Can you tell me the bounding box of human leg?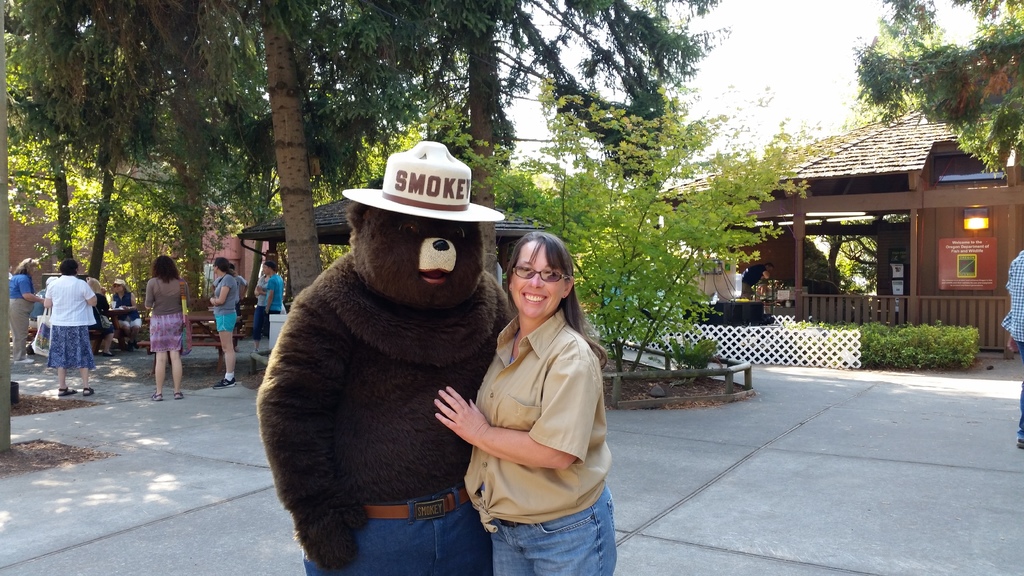
525:488:618:575.
